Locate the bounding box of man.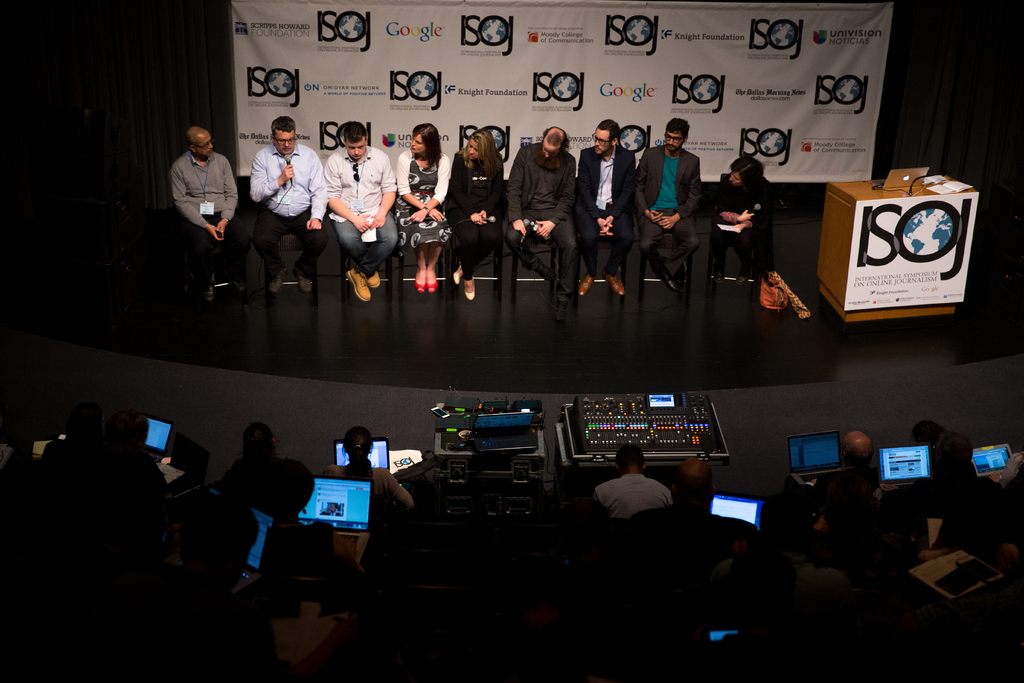
Bounding box: bbox(244, 114, 330, 299).
